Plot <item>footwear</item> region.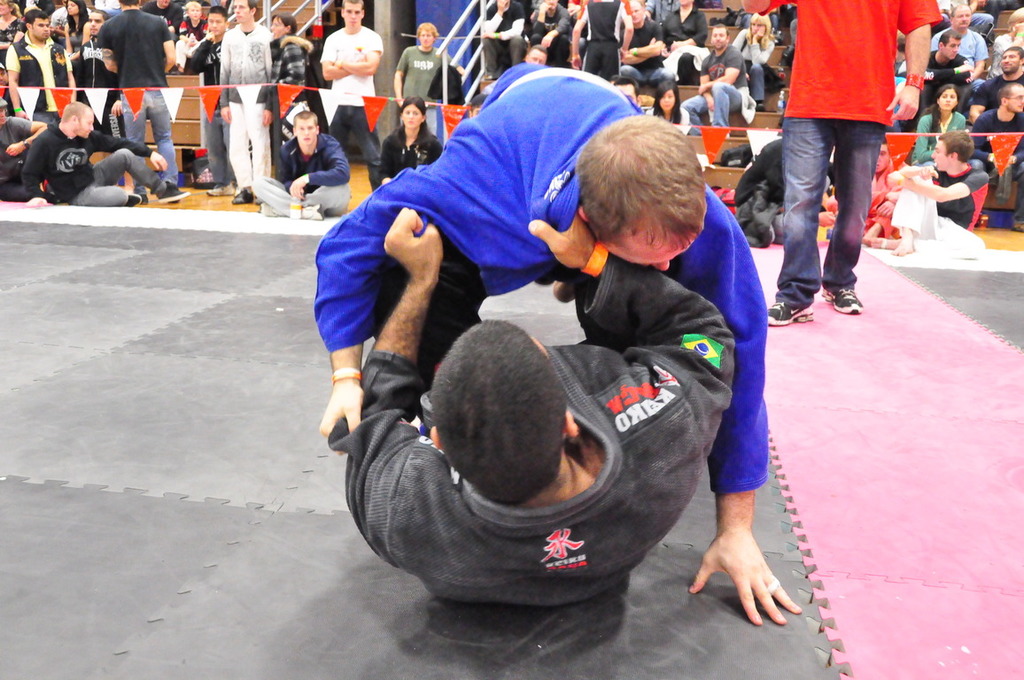
Plotted at l=822, t=290, r=860, b=310.
